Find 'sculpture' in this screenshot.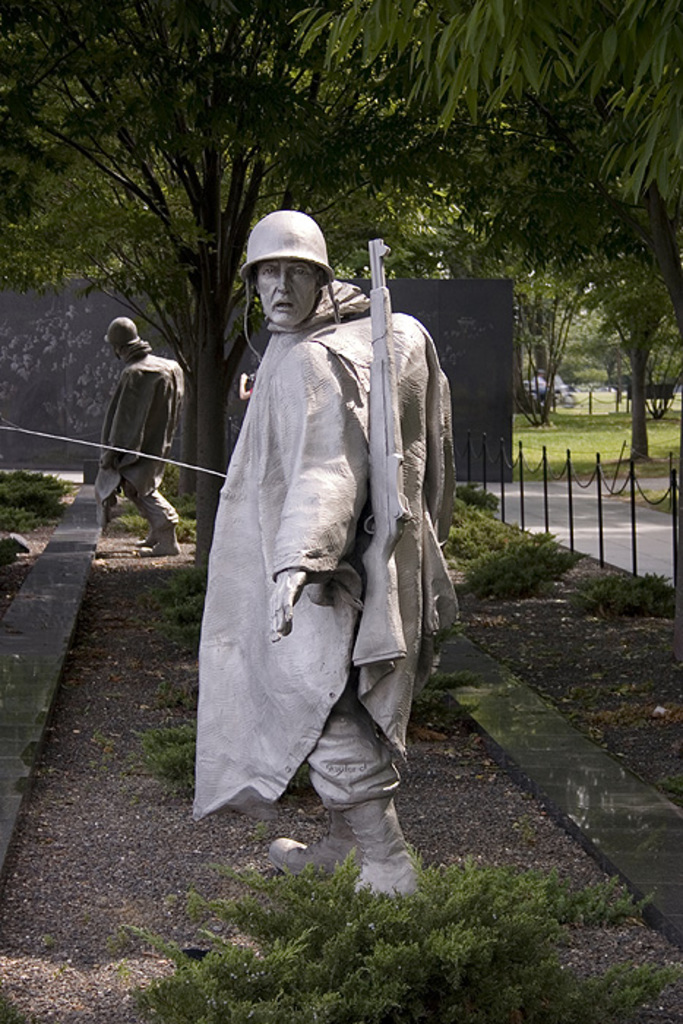
The bounding box for 'sculpture' is (left=181, top=197, right=462, bottom=847).
